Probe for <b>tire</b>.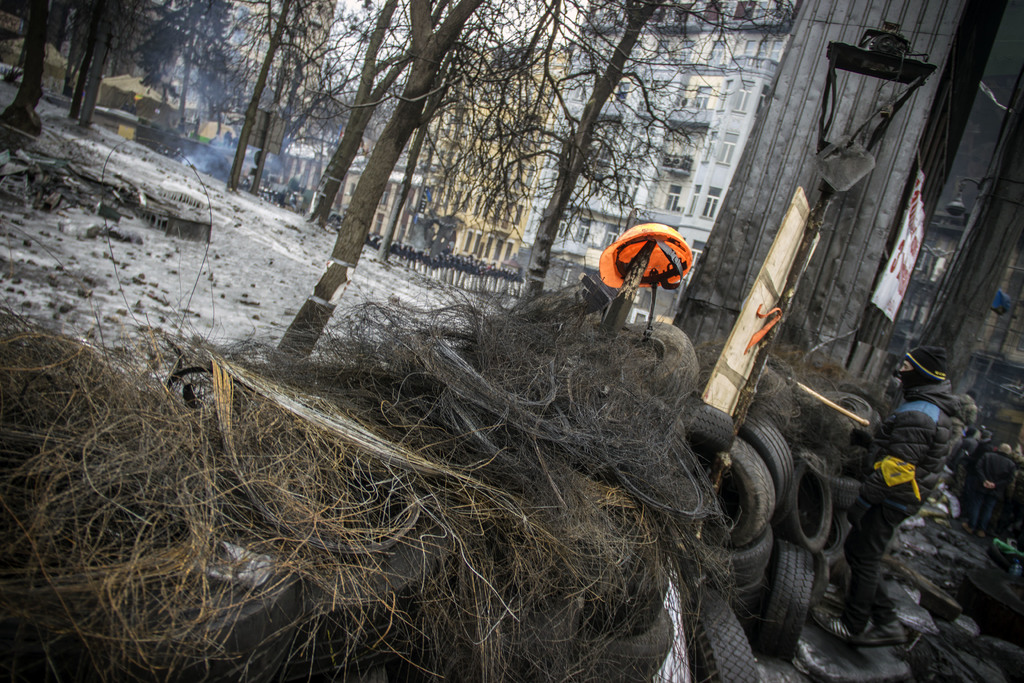
Probe result: region(573, 604, 676, 682).
